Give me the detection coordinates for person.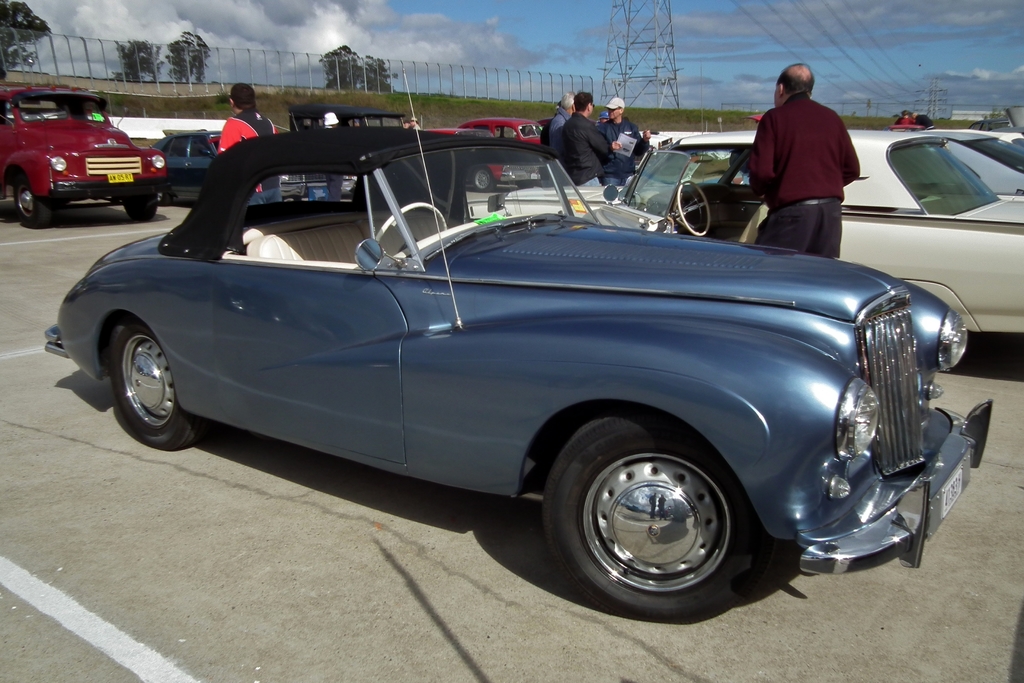
Rect(560, 89, 612, 189).
